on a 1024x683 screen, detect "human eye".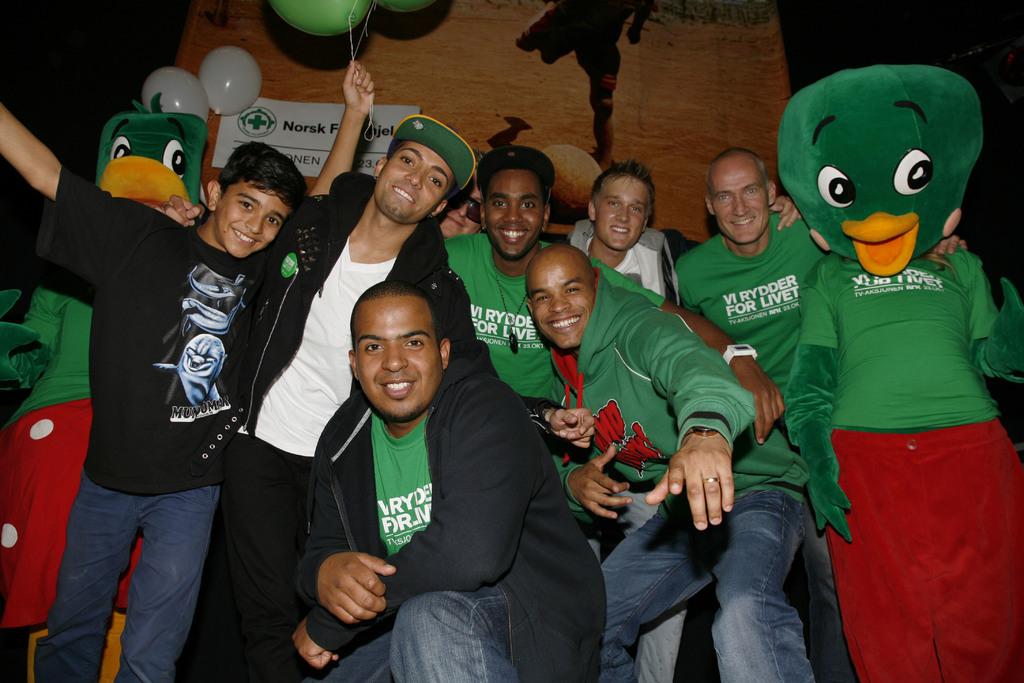
[532,291,551,304].
